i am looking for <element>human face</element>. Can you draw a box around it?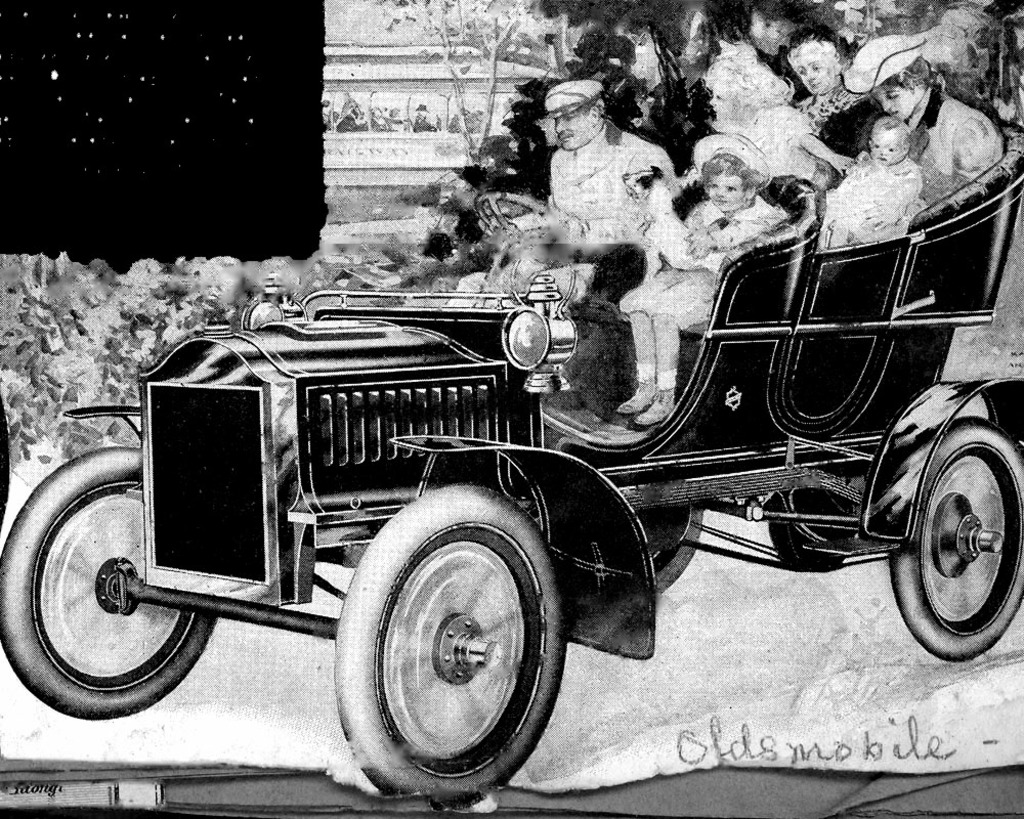
Sure, the bounding box is 707:172:746:214.
